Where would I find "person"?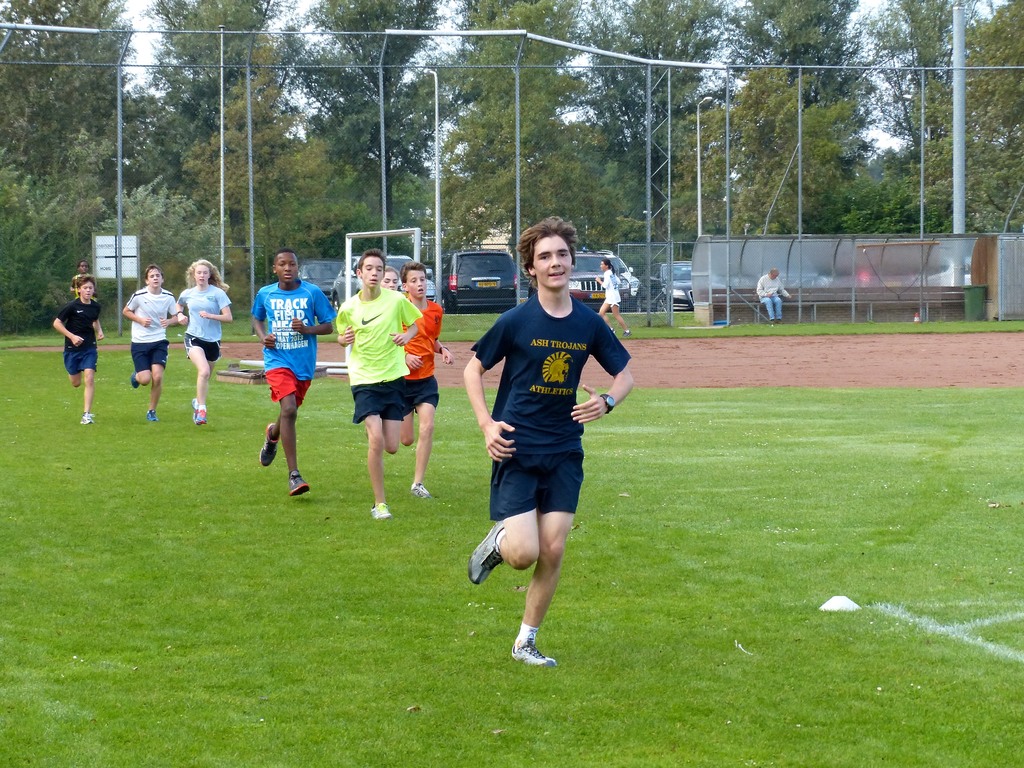
At 54,271,102,417.
